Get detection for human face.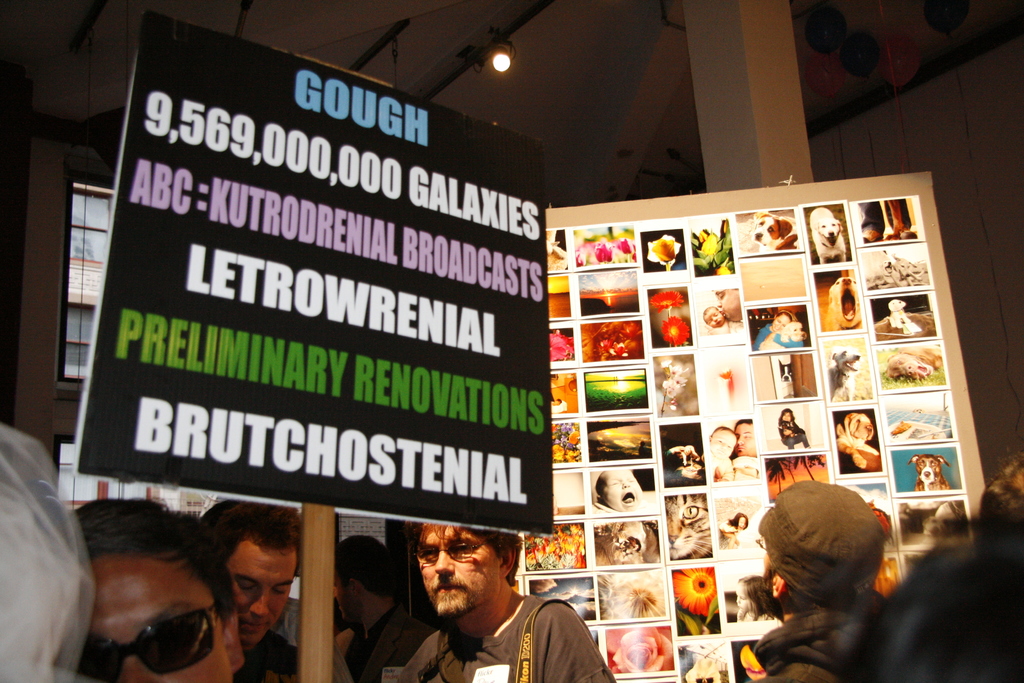
Detection: pyautogui.locateOnScreen(717, 288, 741, 319).
